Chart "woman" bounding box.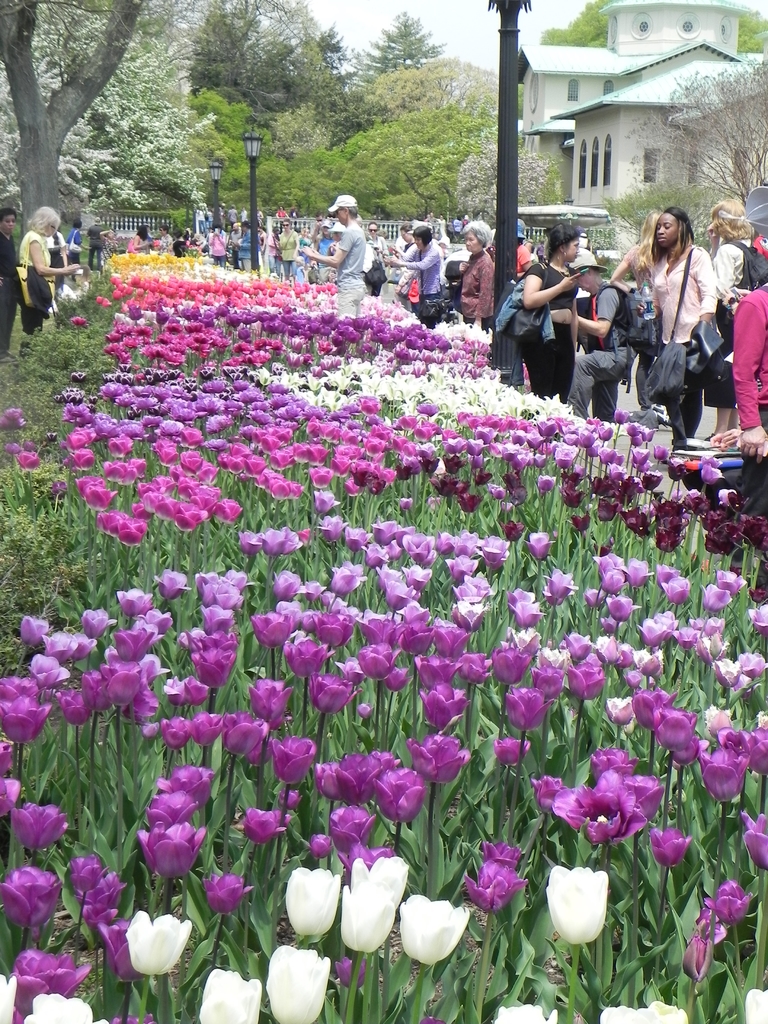
Charted: Rect(654, 203, 714, 444).
